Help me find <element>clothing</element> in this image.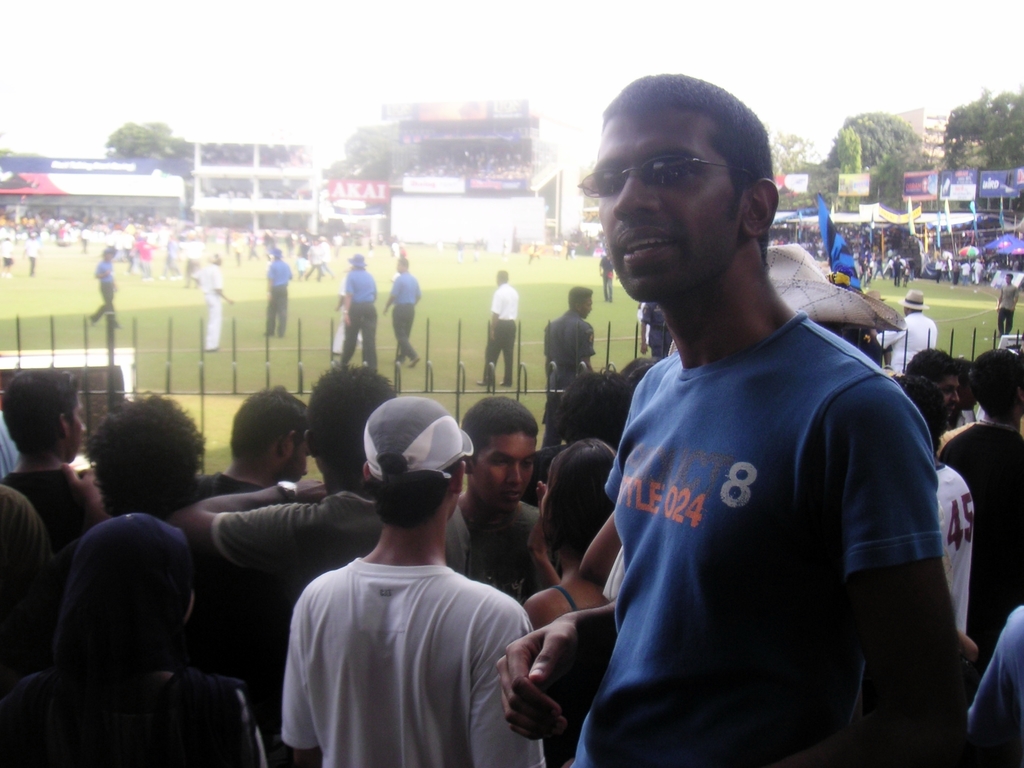
Found it: (left=262, top=262, right=293, bottom=331).
